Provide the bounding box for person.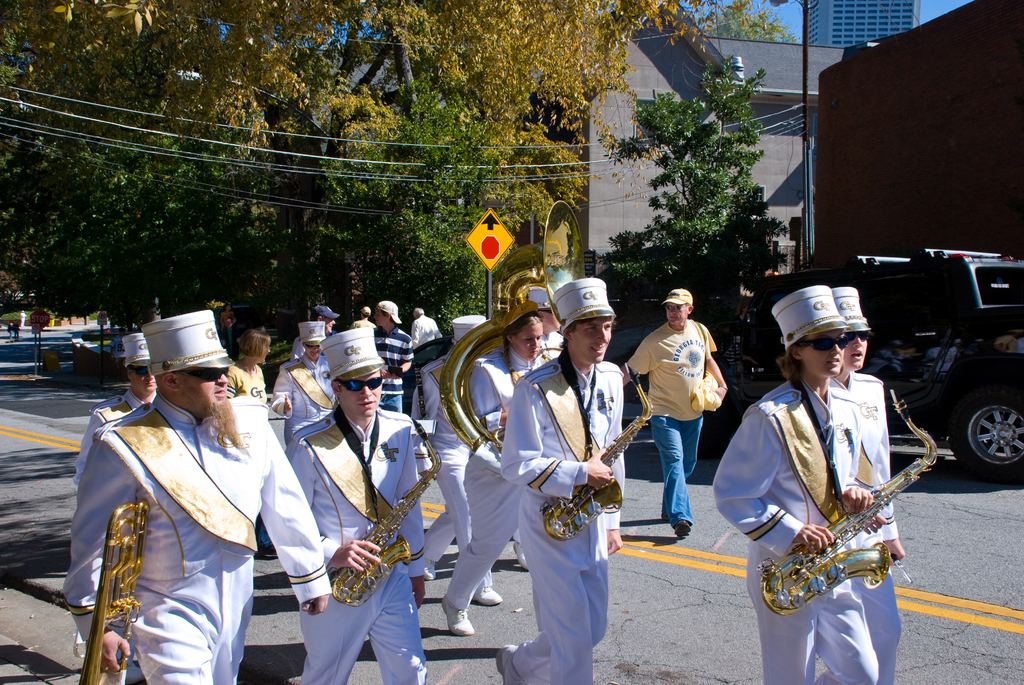
x1=425, y1=308, x2=531, y2=638.
